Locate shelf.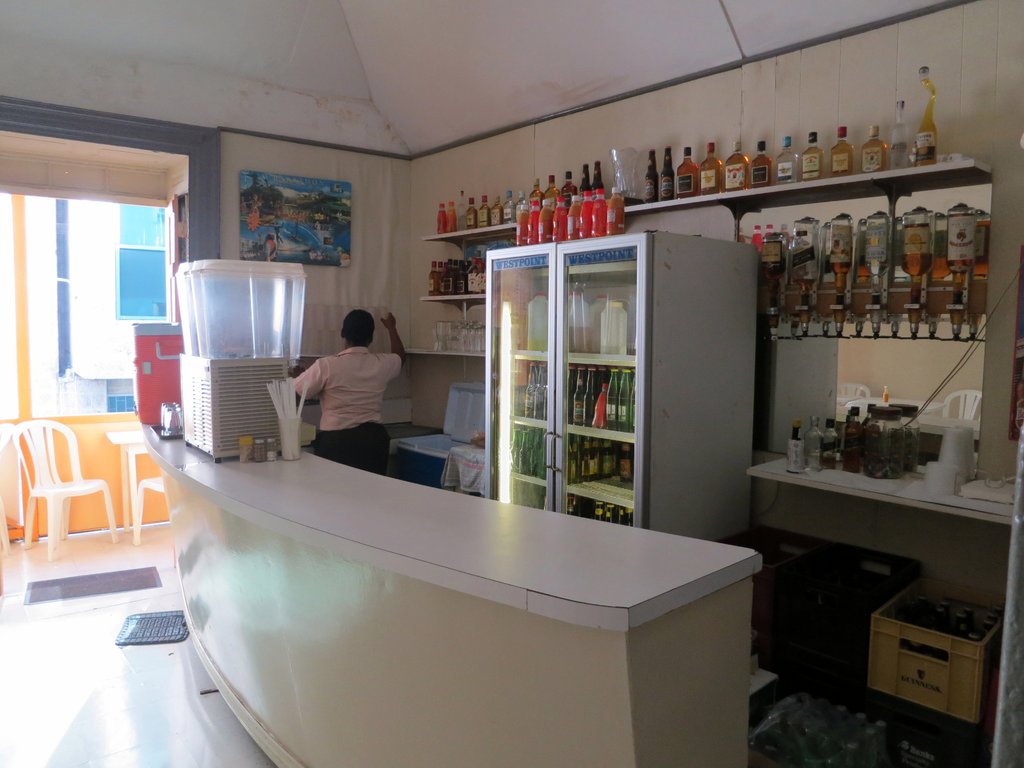
Bounding box: <region>401, 162, 996, 481</region>.
